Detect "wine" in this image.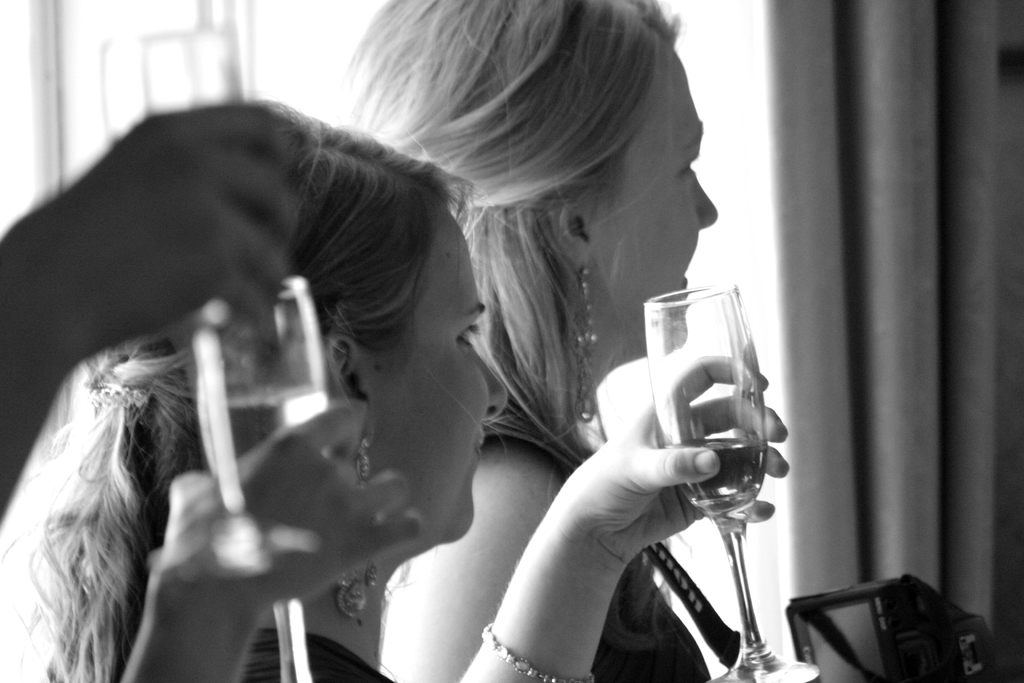
Detection: box=[657, 284, 798, 671].
